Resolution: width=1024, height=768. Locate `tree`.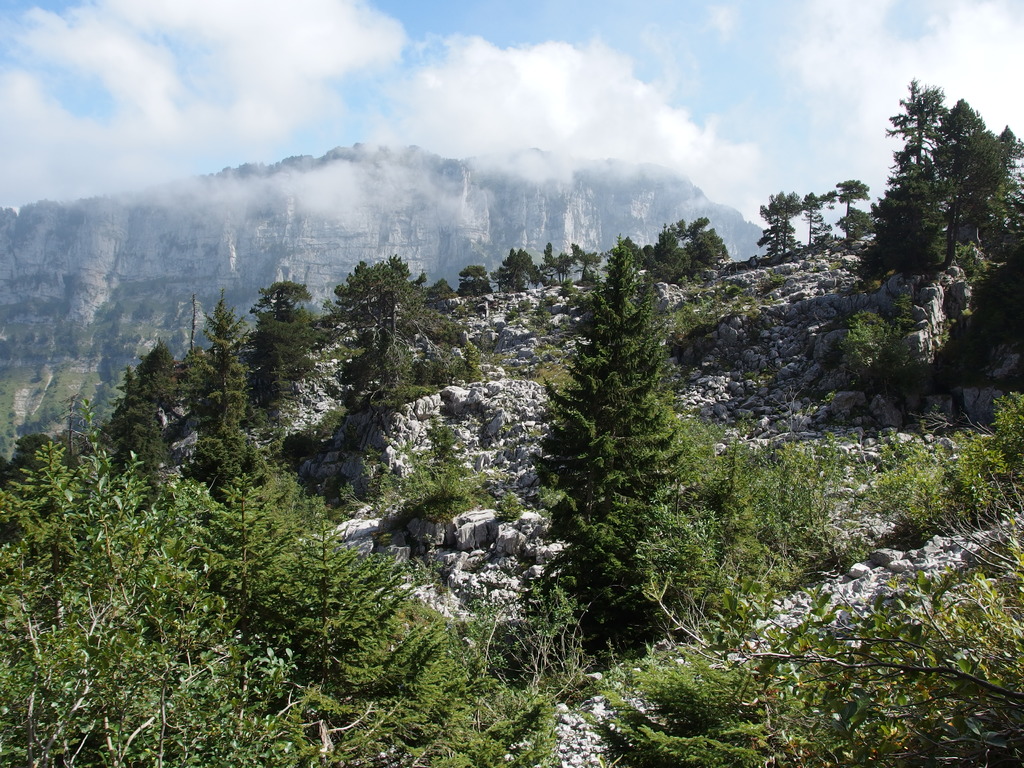
<box>544,243,577,288</box>.
